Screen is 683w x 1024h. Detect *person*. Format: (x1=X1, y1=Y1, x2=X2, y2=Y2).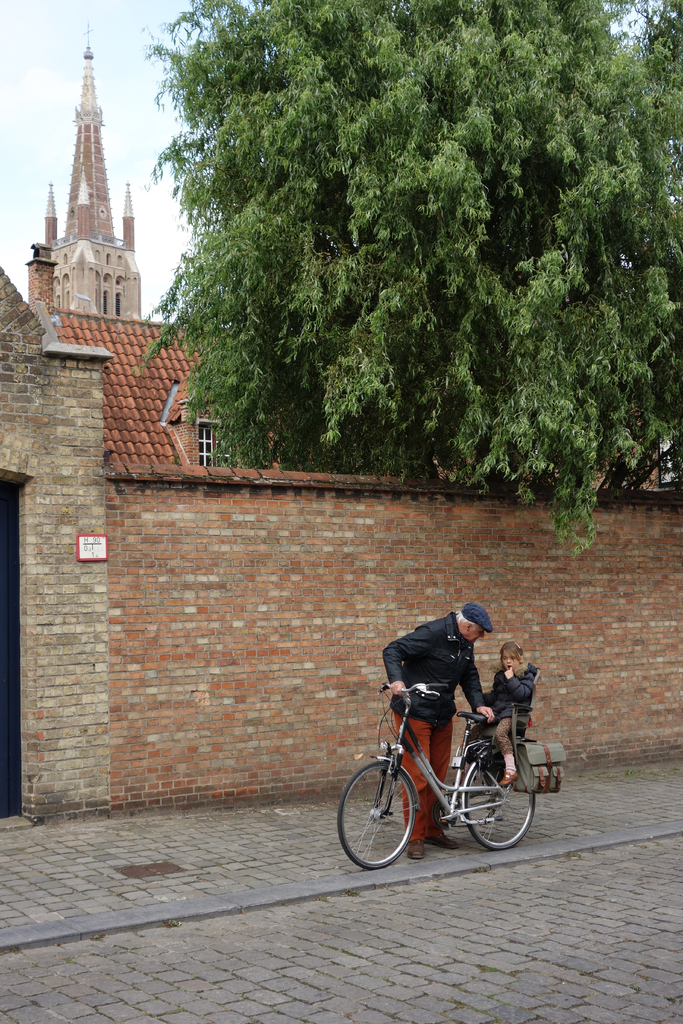
(x1=454, y1=643, x2=538, y2=791).
